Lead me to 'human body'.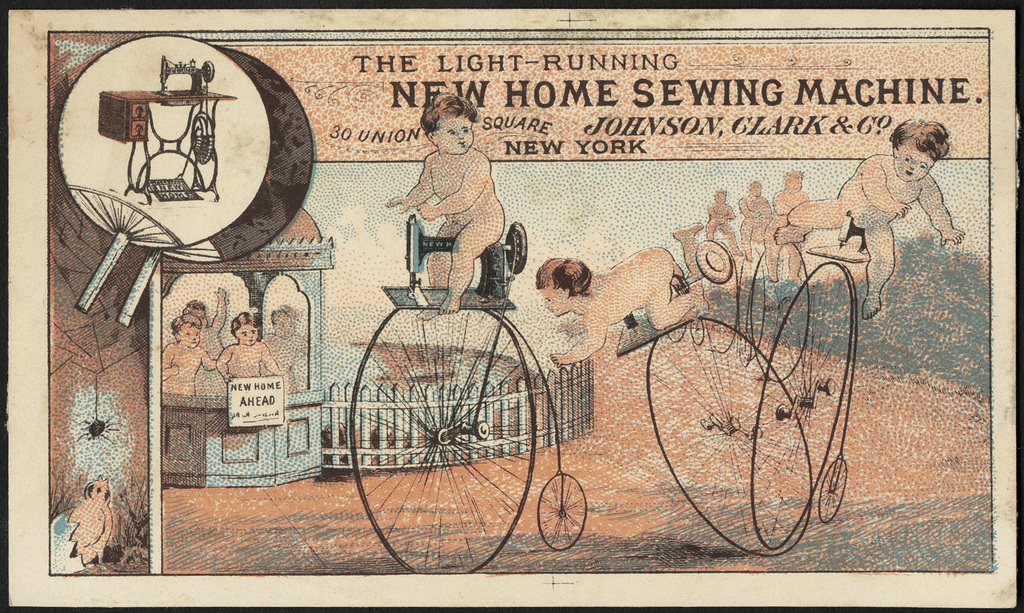
Lead to 412/103/512/319.
